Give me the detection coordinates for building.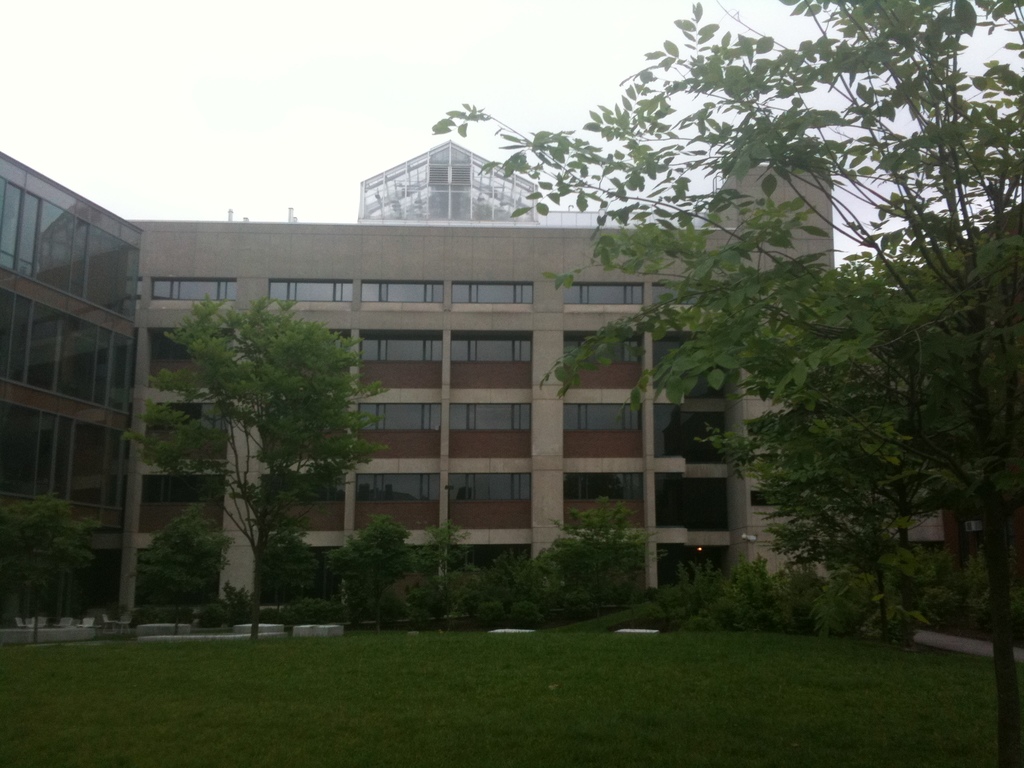
0,140,1022,623.
